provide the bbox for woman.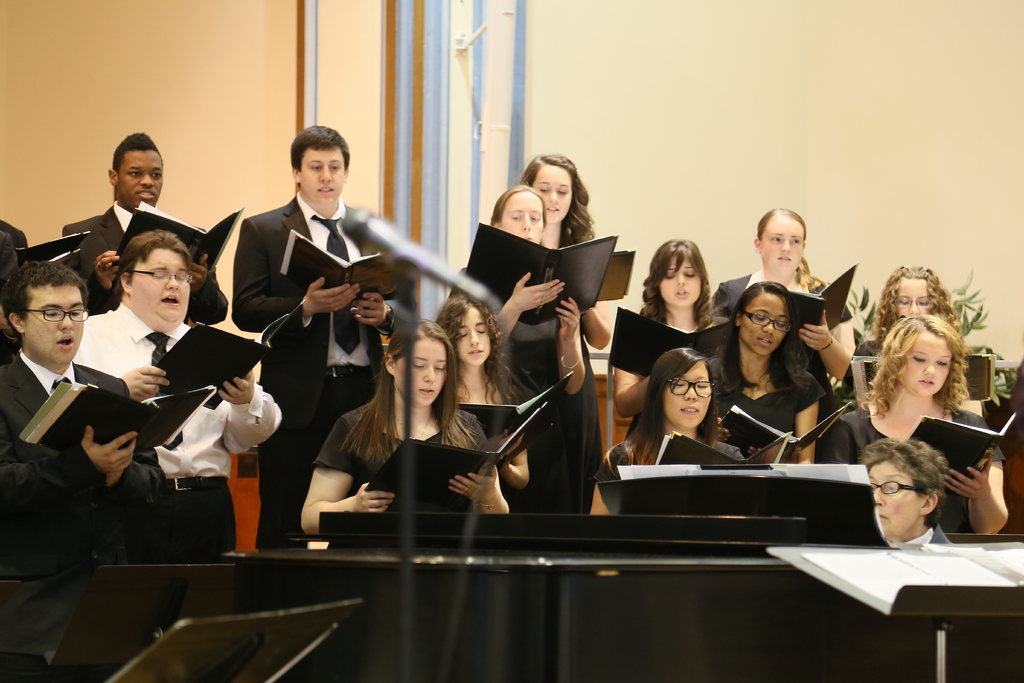
x1=708, y1=206, x2=858, y2=386.
